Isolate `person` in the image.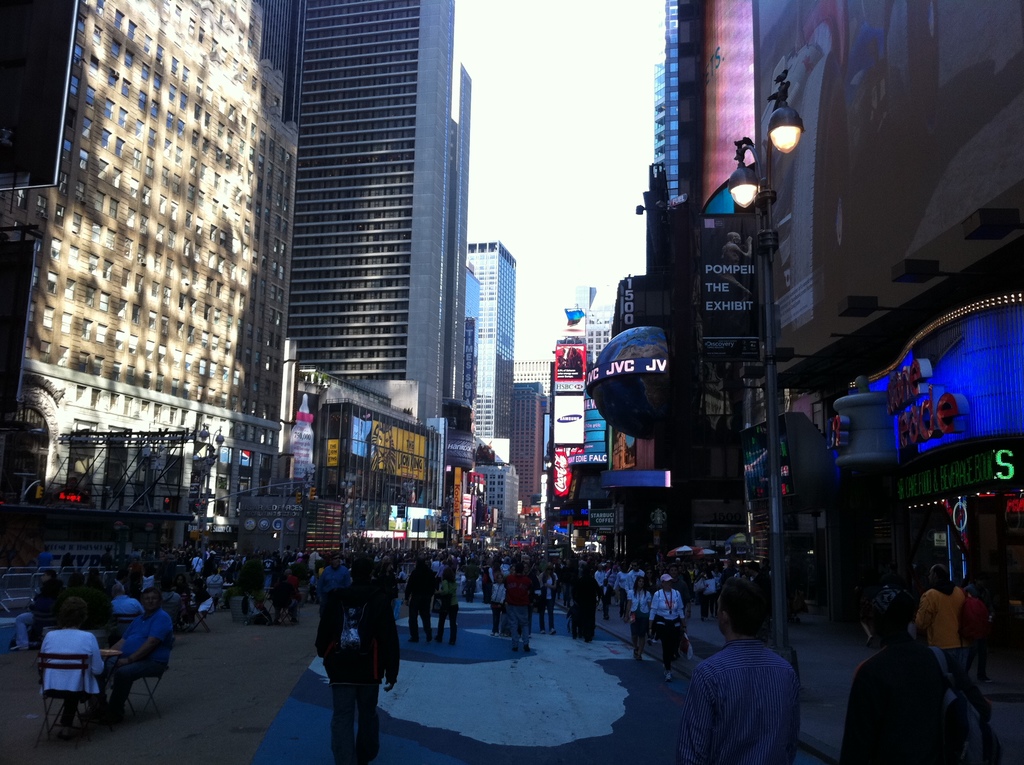
Isolated region: 839, 579, 991, 764.
